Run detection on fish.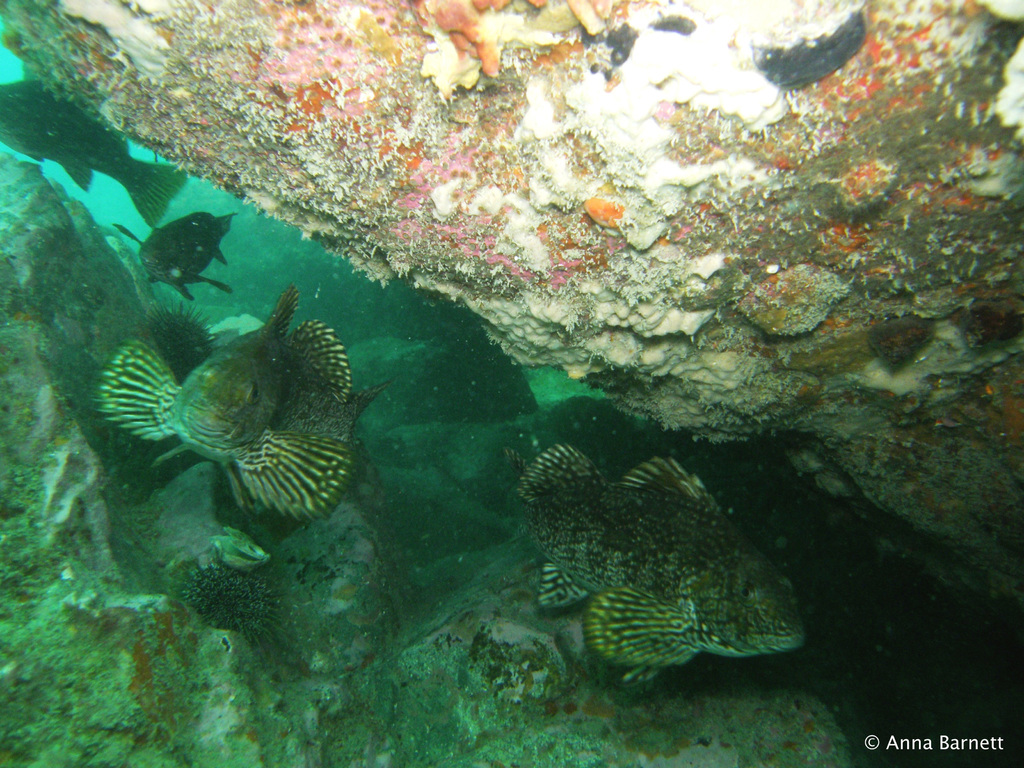
Result: <region>93, 275, 362, 526</region>.
